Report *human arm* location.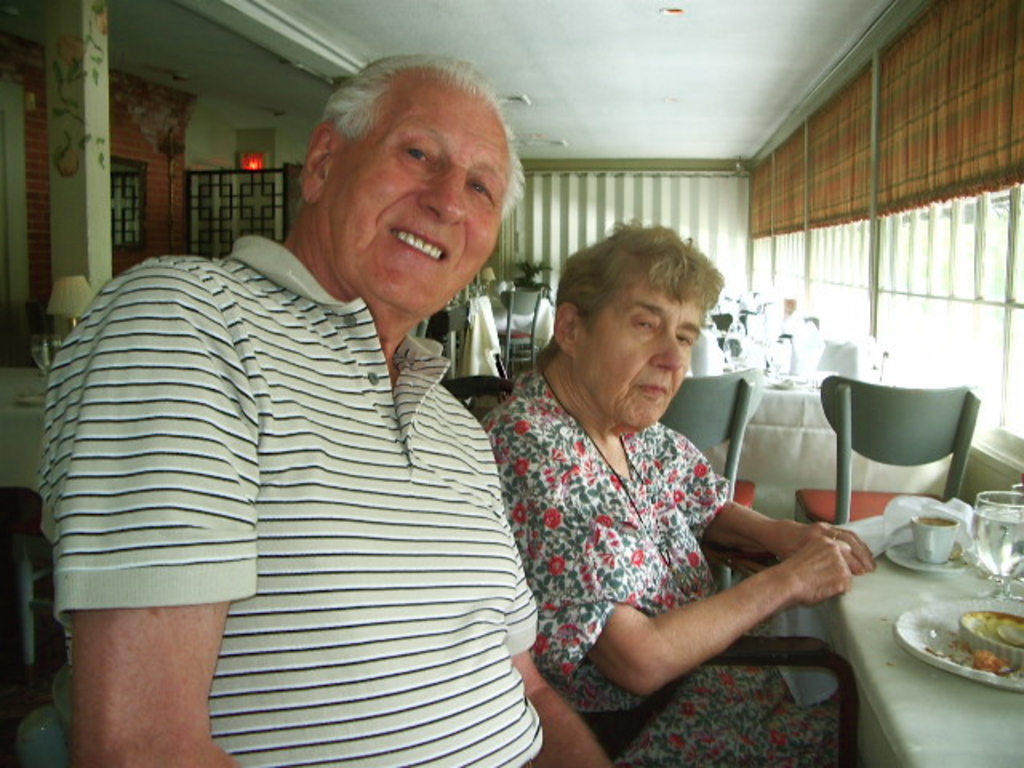
Report: [478, 422, 638, 766].
